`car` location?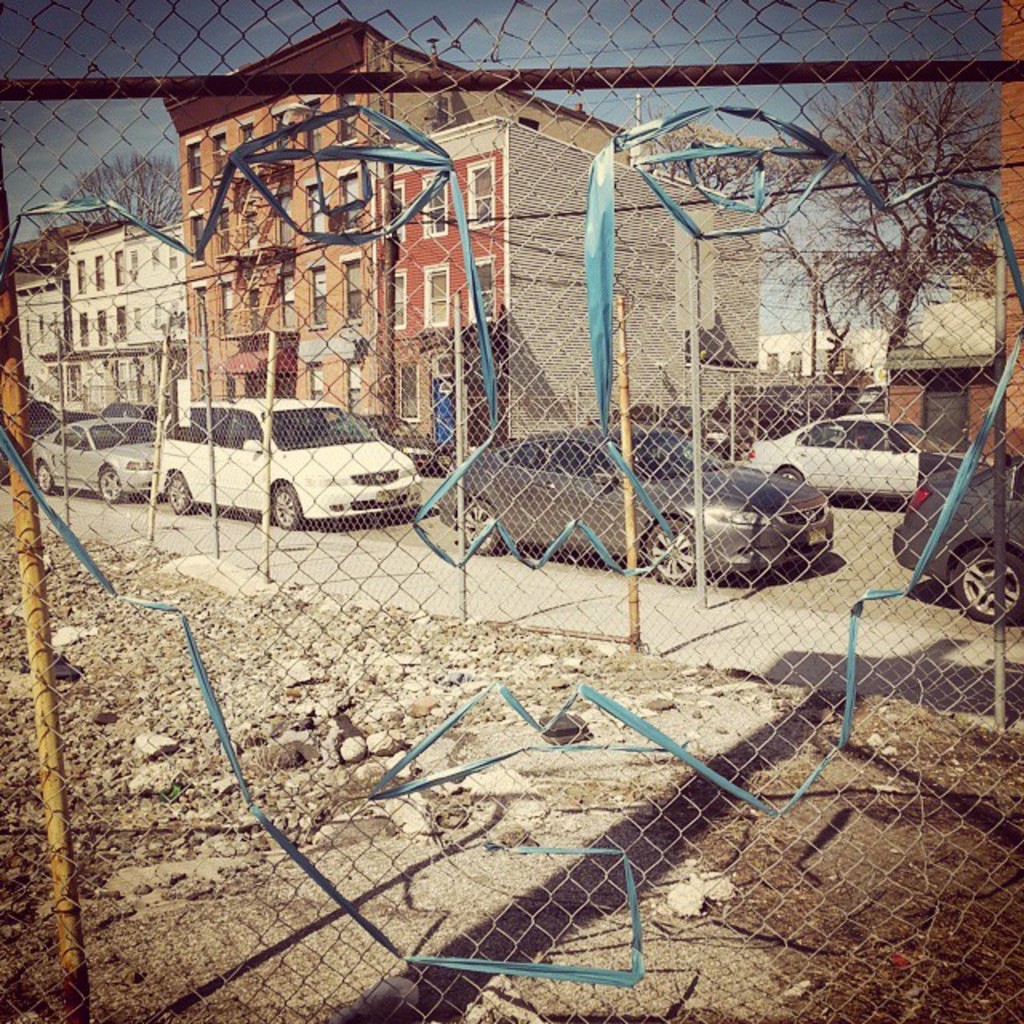
<region>98, 403, 163, 421</region>
